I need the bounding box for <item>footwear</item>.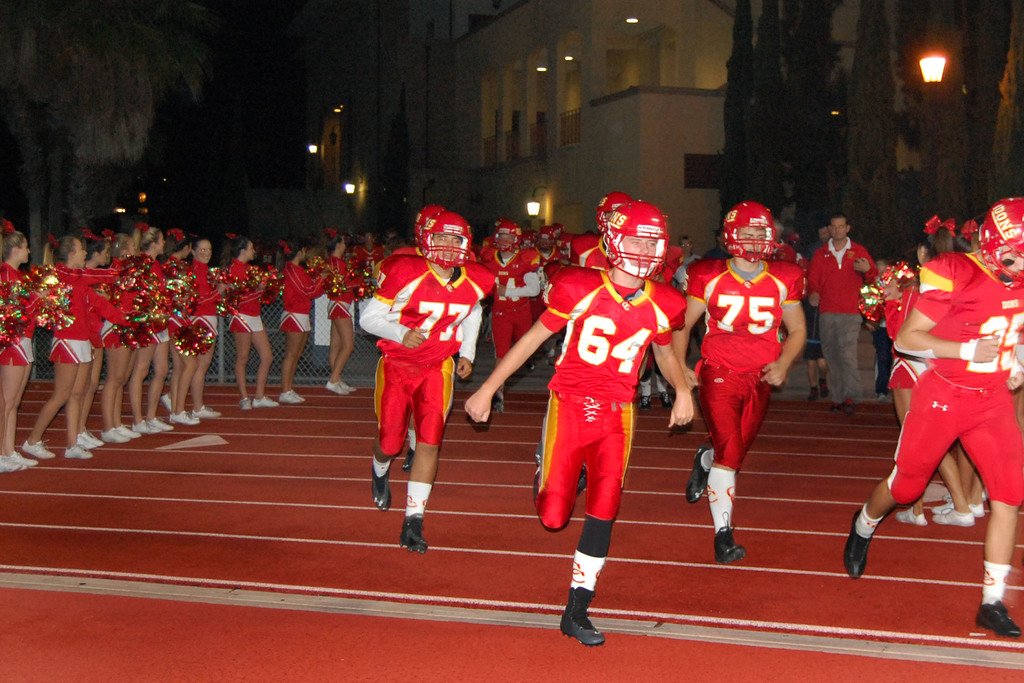
Here it is: {"x1": 559, "y1": 586, "x2": 605, "y2": 646}.
